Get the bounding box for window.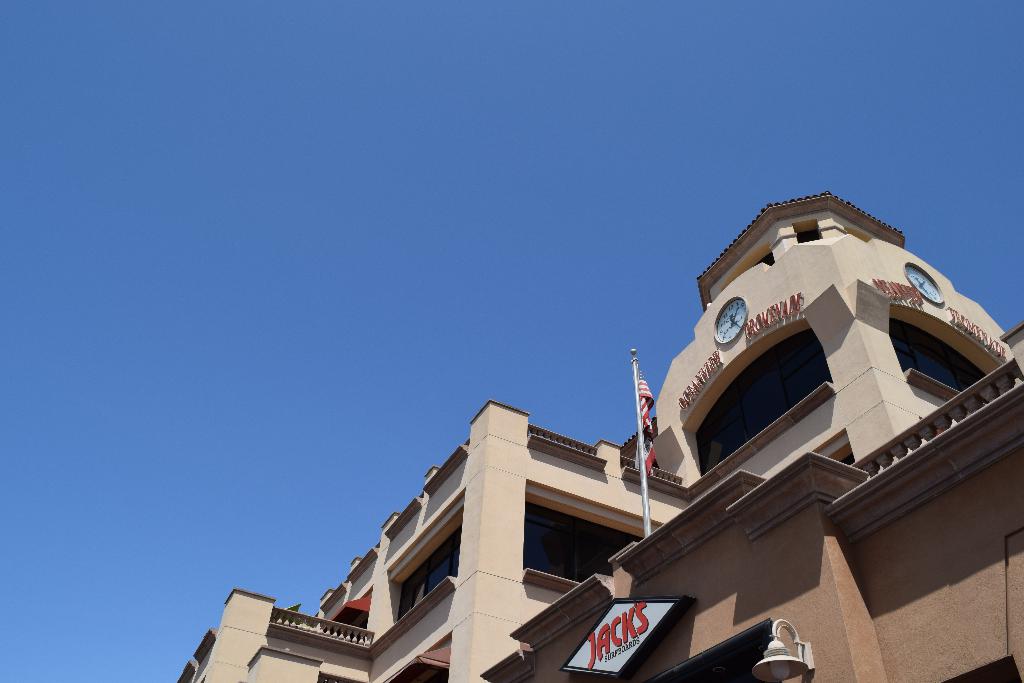
[520, 478, 664, 589].
